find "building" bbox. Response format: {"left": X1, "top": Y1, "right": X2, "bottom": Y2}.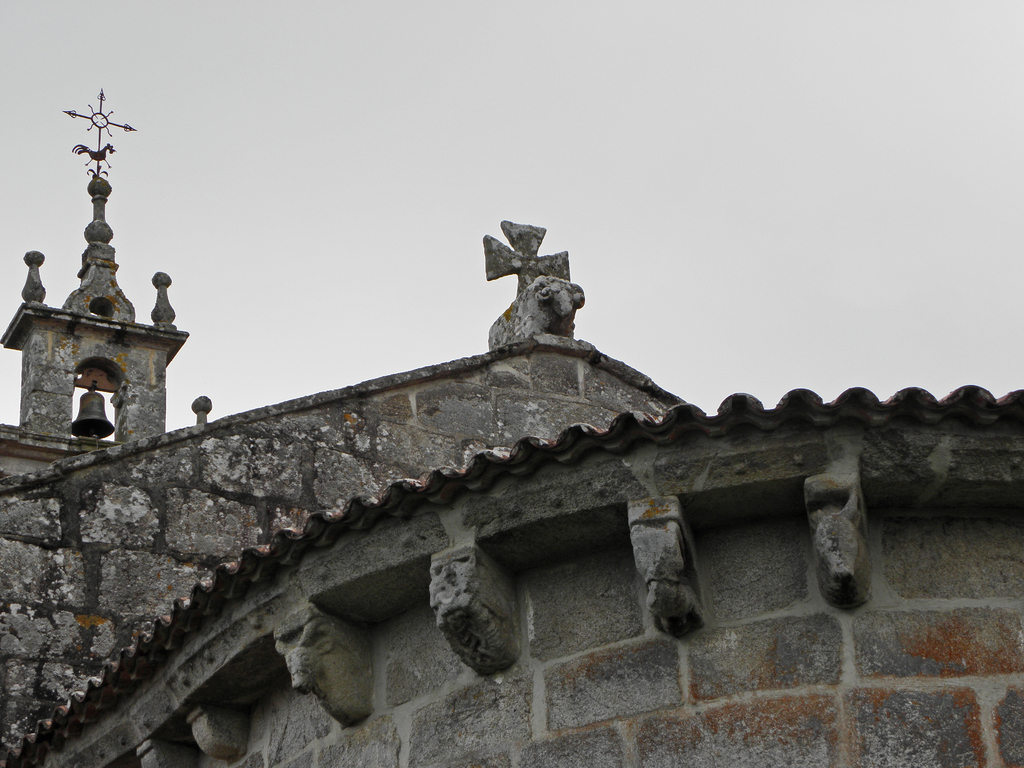
{"left": 0, "top": 90, "right": 1023, "bottom": 767}.
